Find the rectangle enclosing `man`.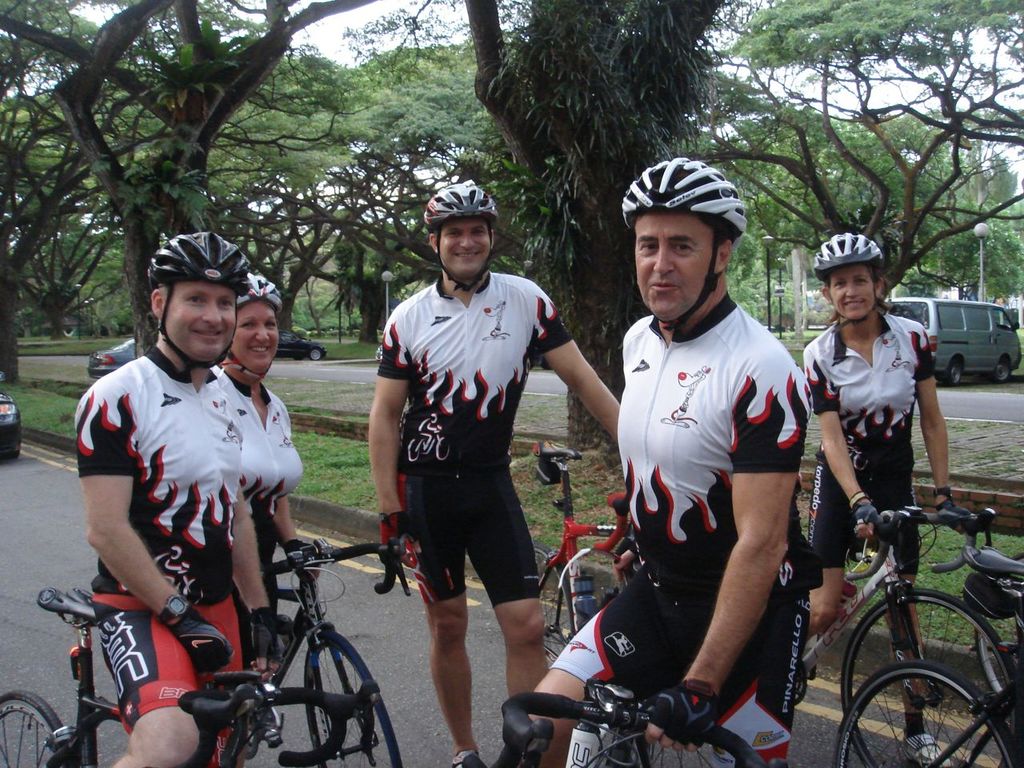
box(74, 230, 281, 767).
